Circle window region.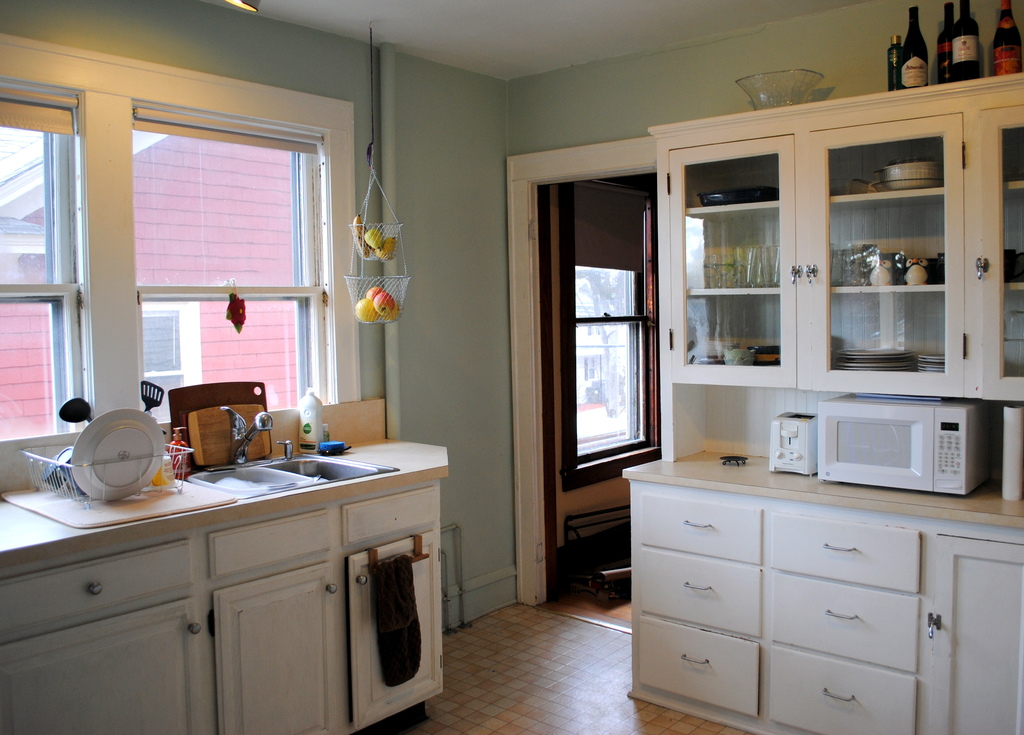
Region: crop(0, 31, 356, 486).
